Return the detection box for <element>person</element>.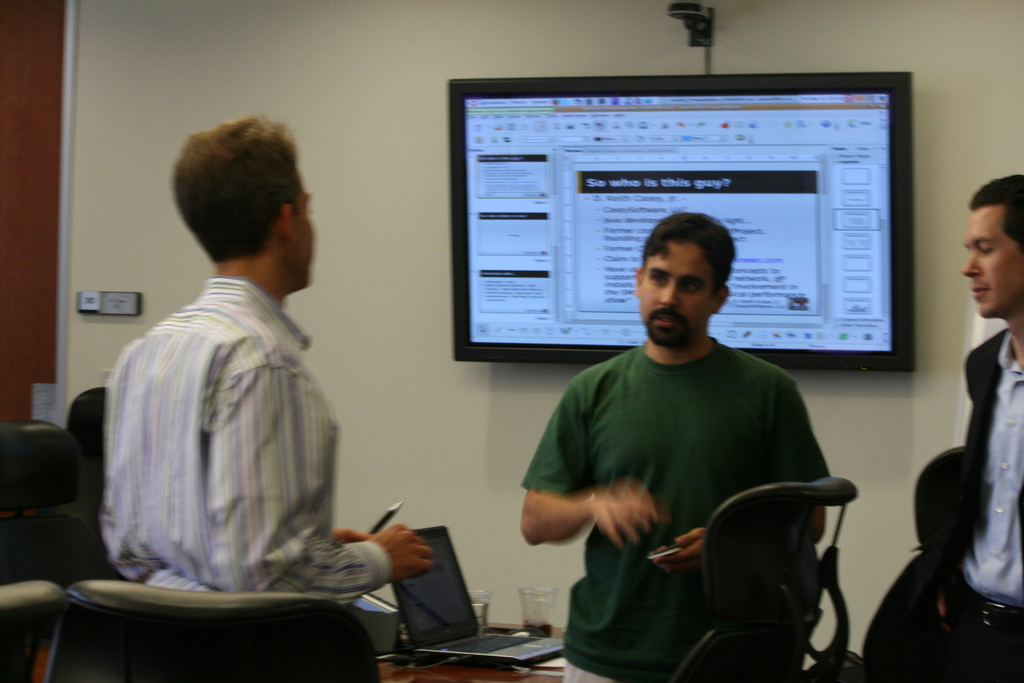
bbox(943, 174, 1023, 678).
